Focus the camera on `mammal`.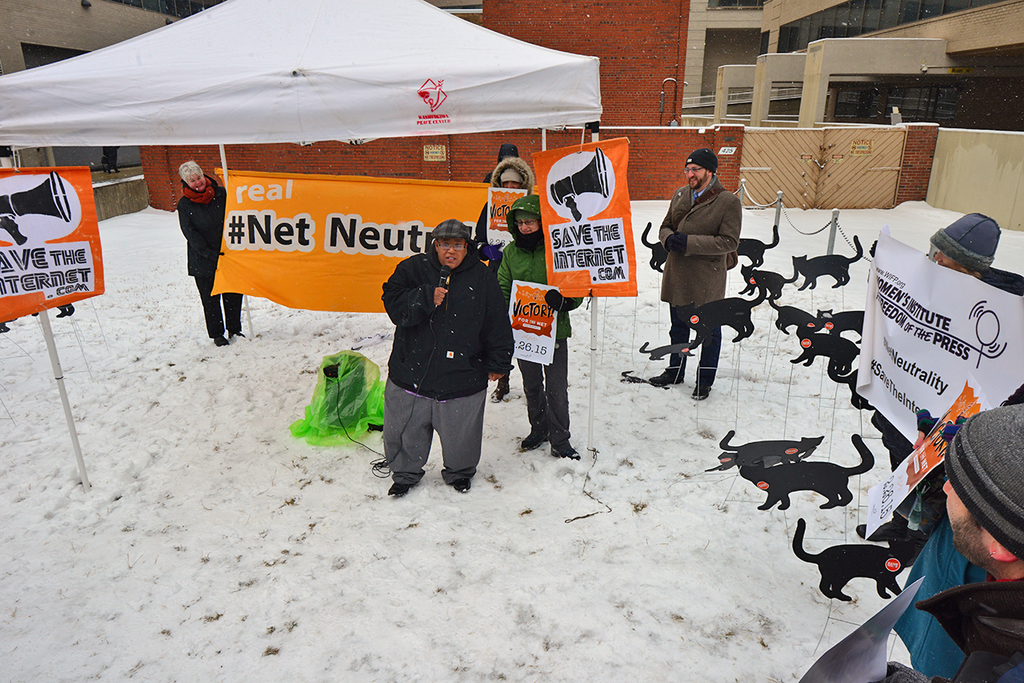
Focus region: select_region(861, 399, 1023, 682).
